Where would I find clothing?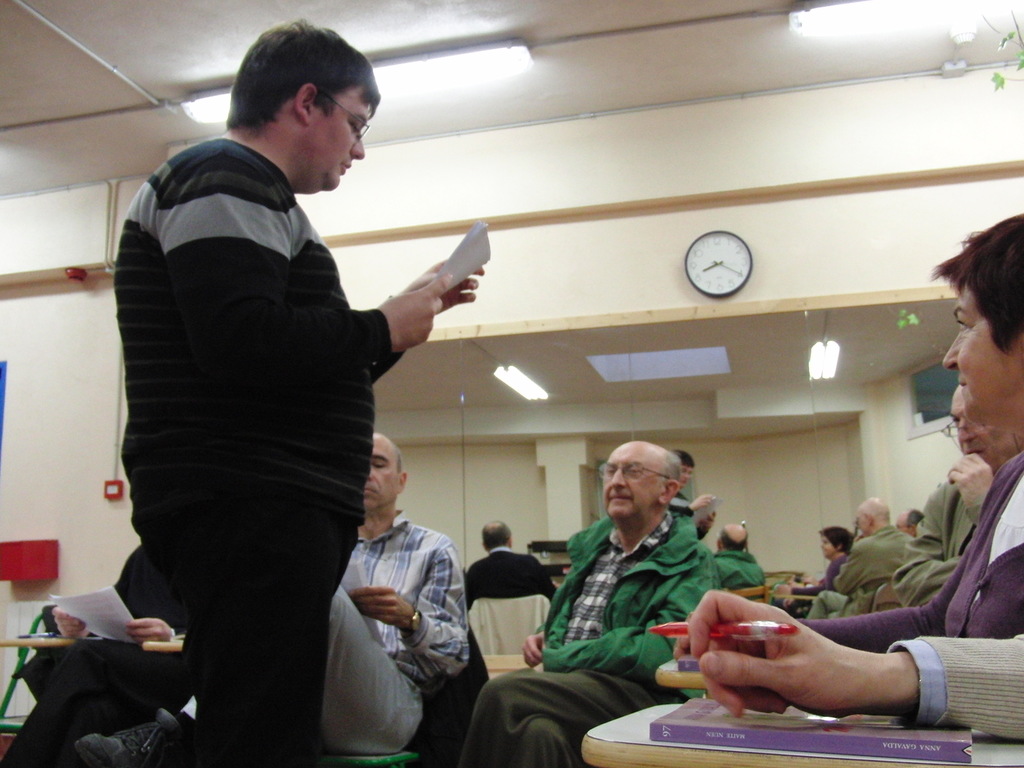
At Rect(812, 467, 989, 618).
